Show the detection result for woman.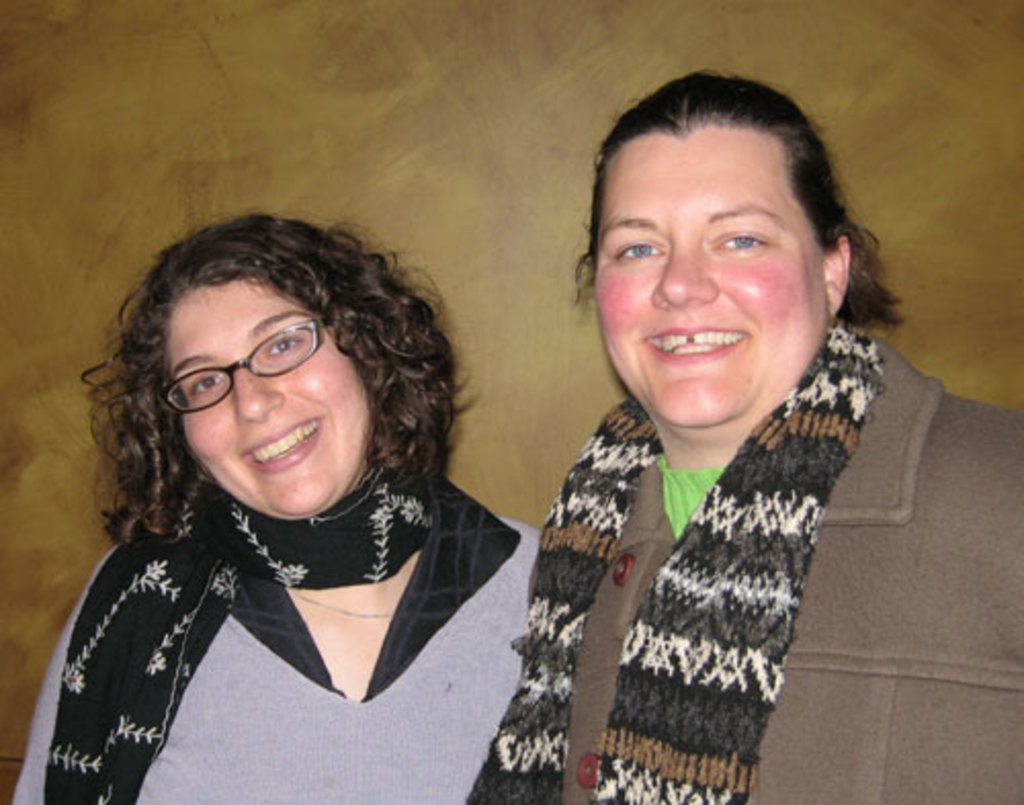
<region>469, 70, 1022, 803</region>.
